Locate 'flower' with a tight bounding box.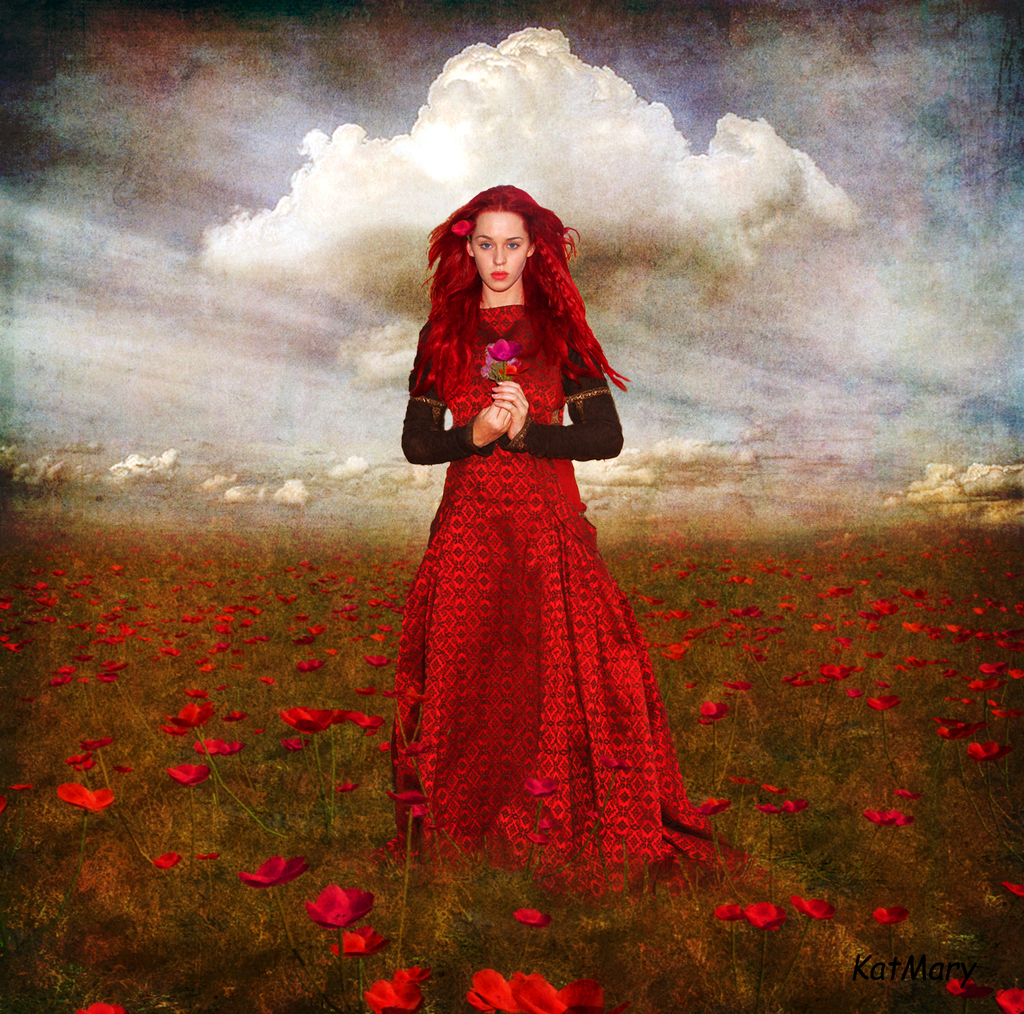
BBox(717, 896, 840, 943).
